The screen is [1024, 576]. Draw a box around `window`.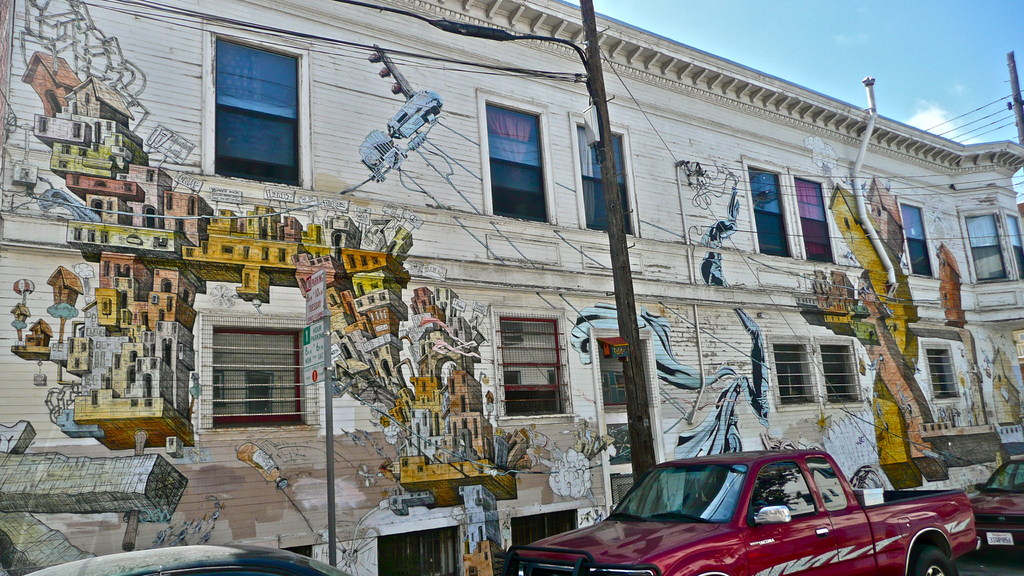
<bbox>364, 524, 461, 575</bbox>.
